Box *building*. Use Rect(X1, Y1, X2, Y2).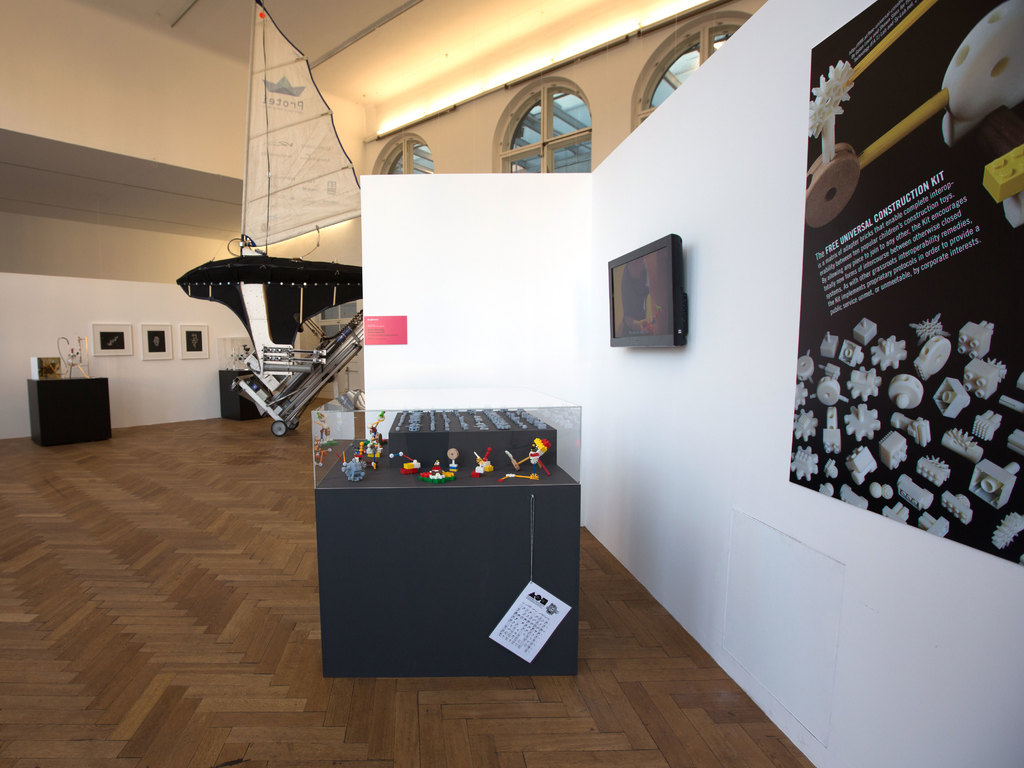
Rect(0, 0, 1023, 767).
